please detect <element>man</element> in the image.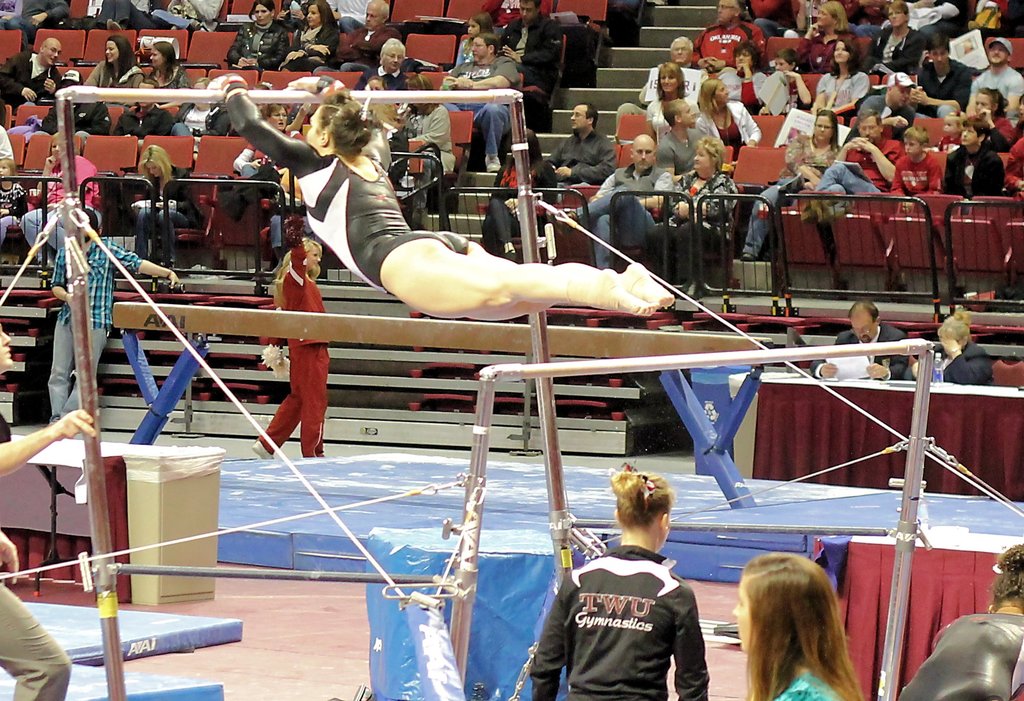
45 203 178 442.
